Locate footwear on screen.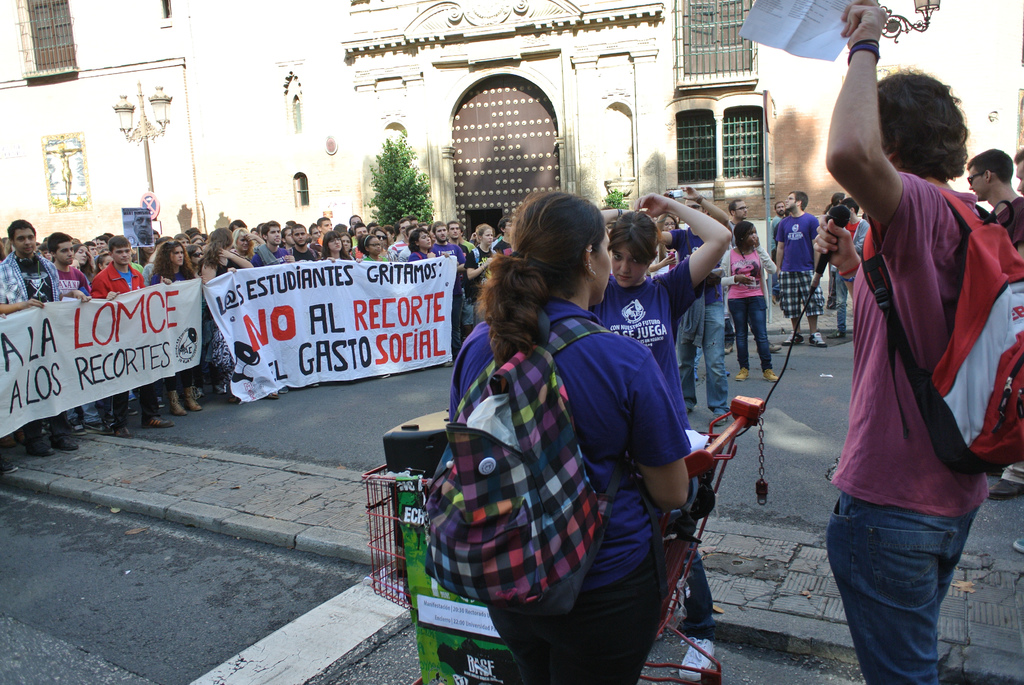
On screen at box(1010, 533, 1023, 555).
